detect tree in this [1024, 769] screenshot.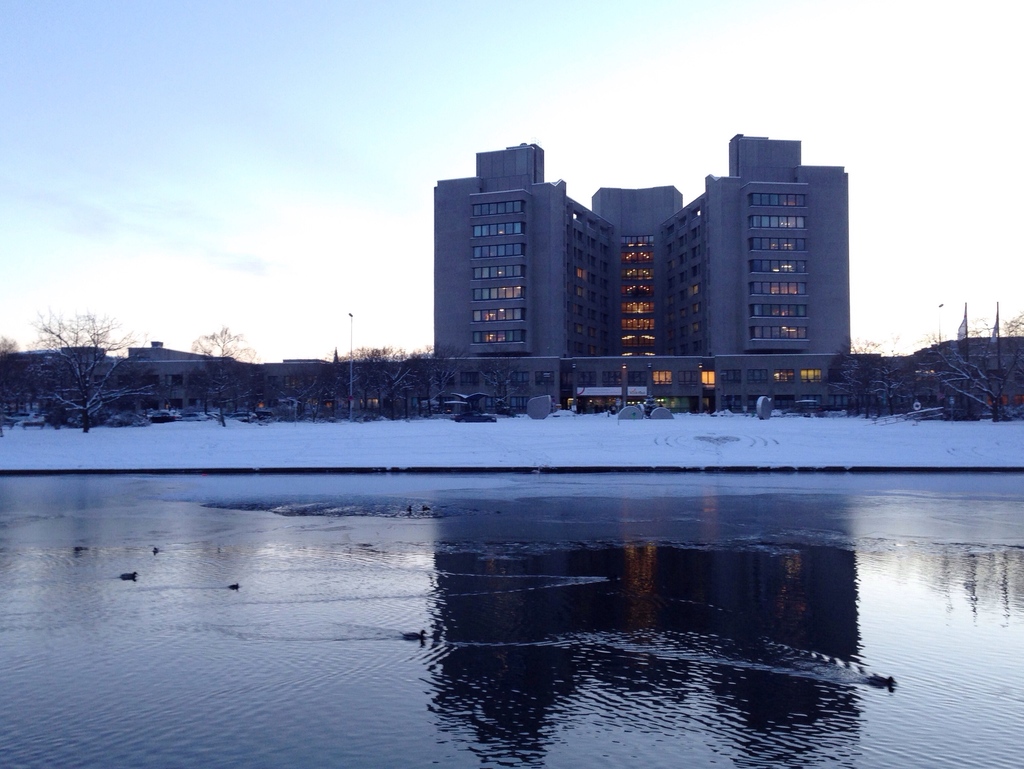
Detection: <bbox>236, 356, 276, 421</bbox>.
